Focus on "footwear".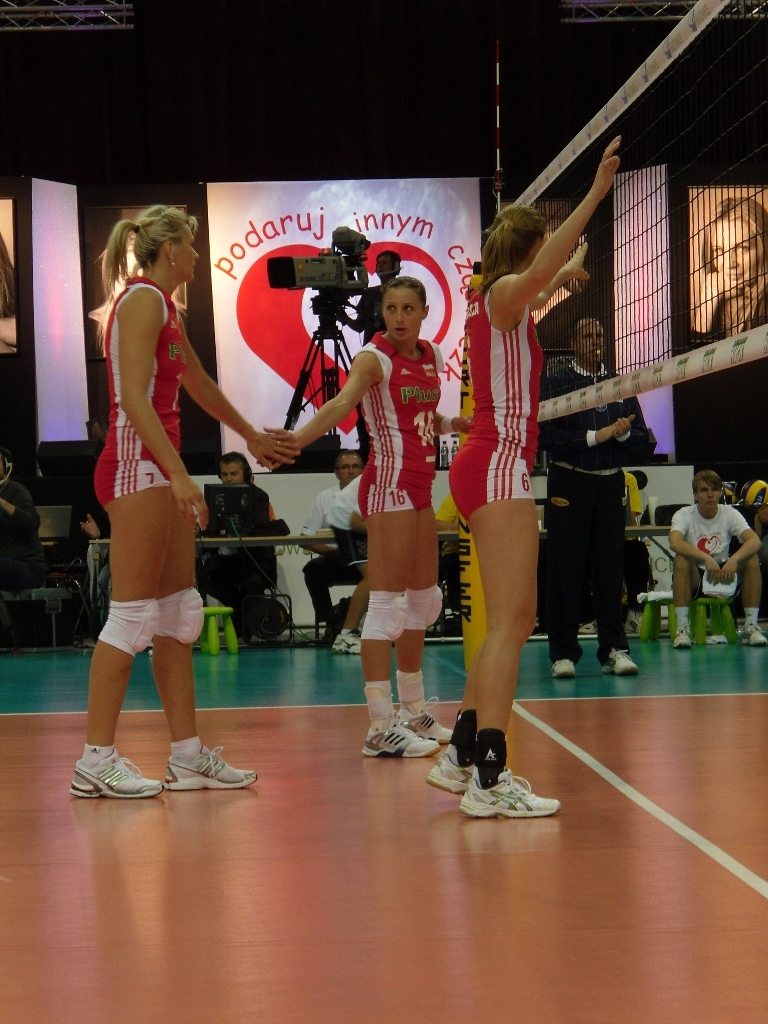
Focused at Rect(361, 714, 437, 764).
